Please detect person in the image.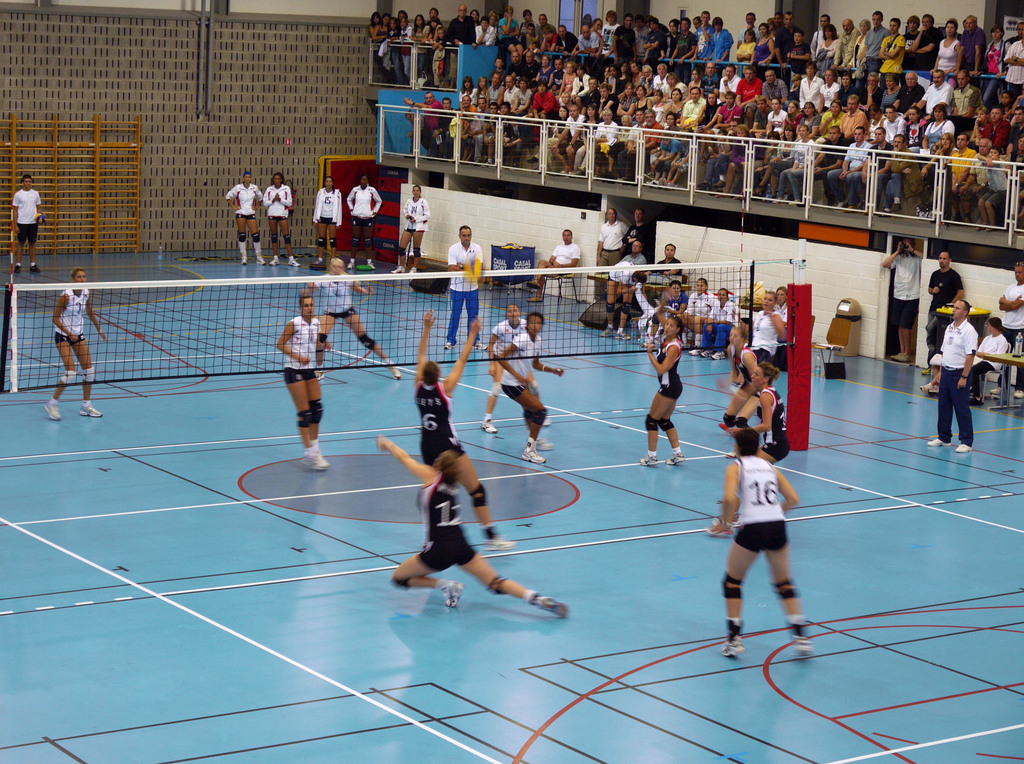
313,178,346,265.
